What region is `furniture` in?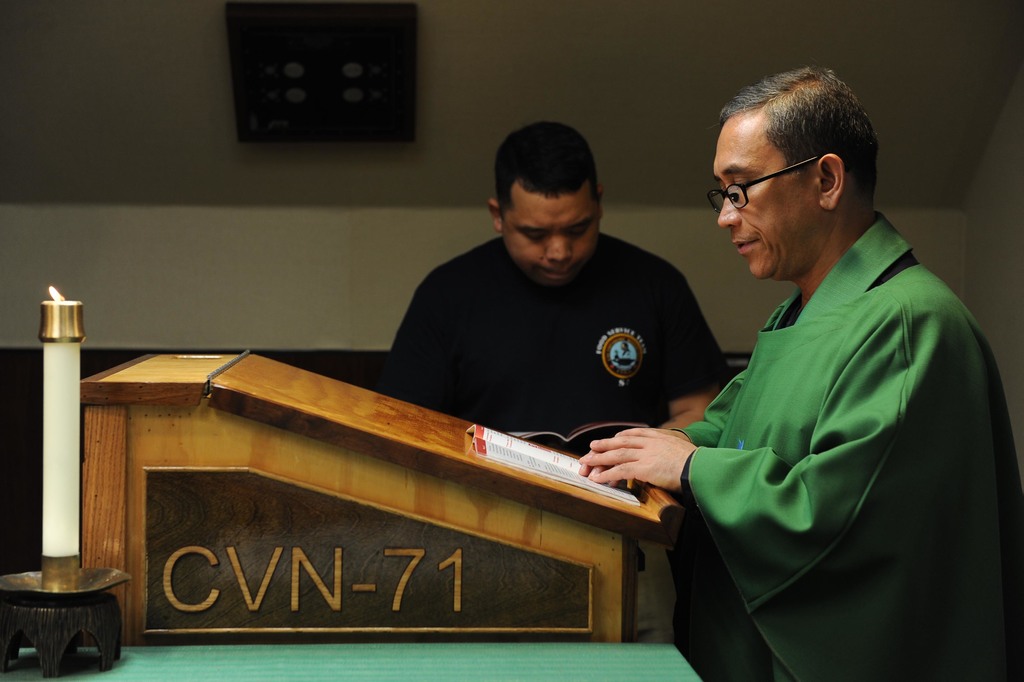
select_region(79, 350, 686, 646).
